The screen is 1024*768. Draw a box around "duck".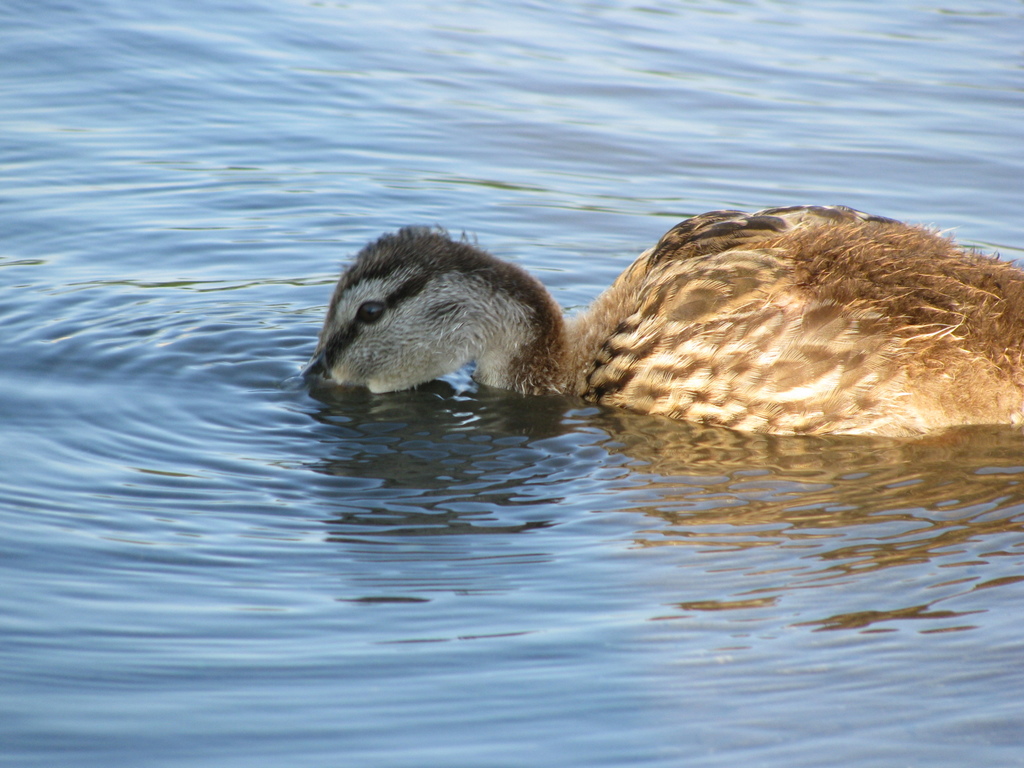
bbox=(285, 180, 1013, 450).
